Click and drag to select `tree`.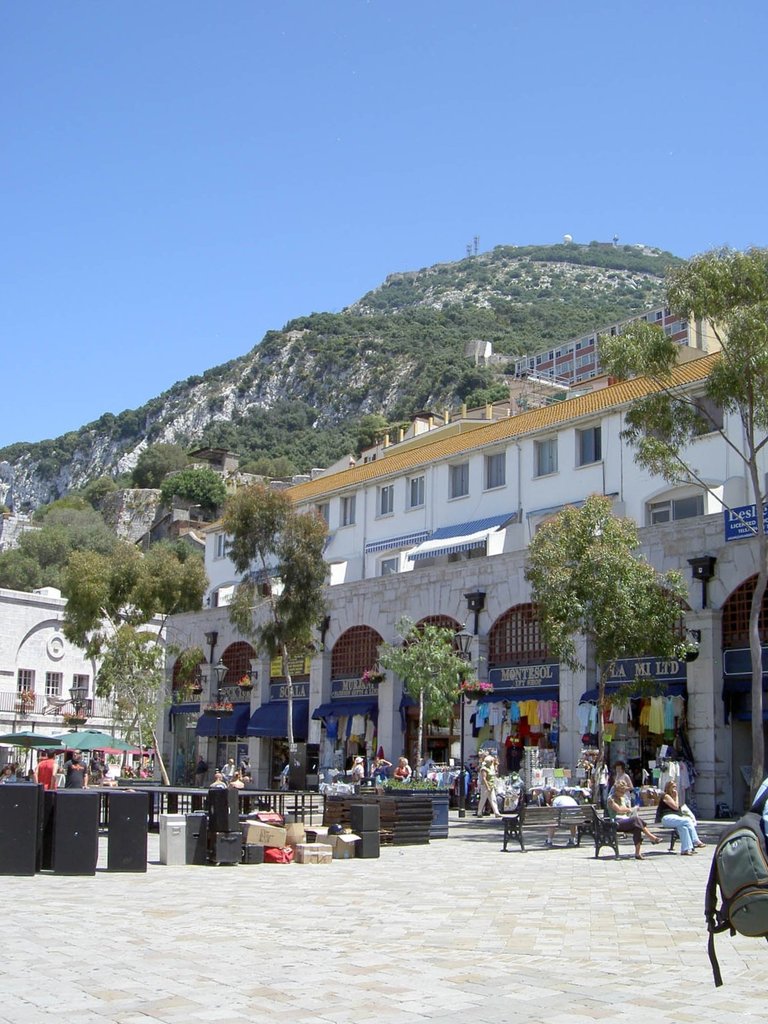
Selection: BBox(44, 469, 127, 517).
